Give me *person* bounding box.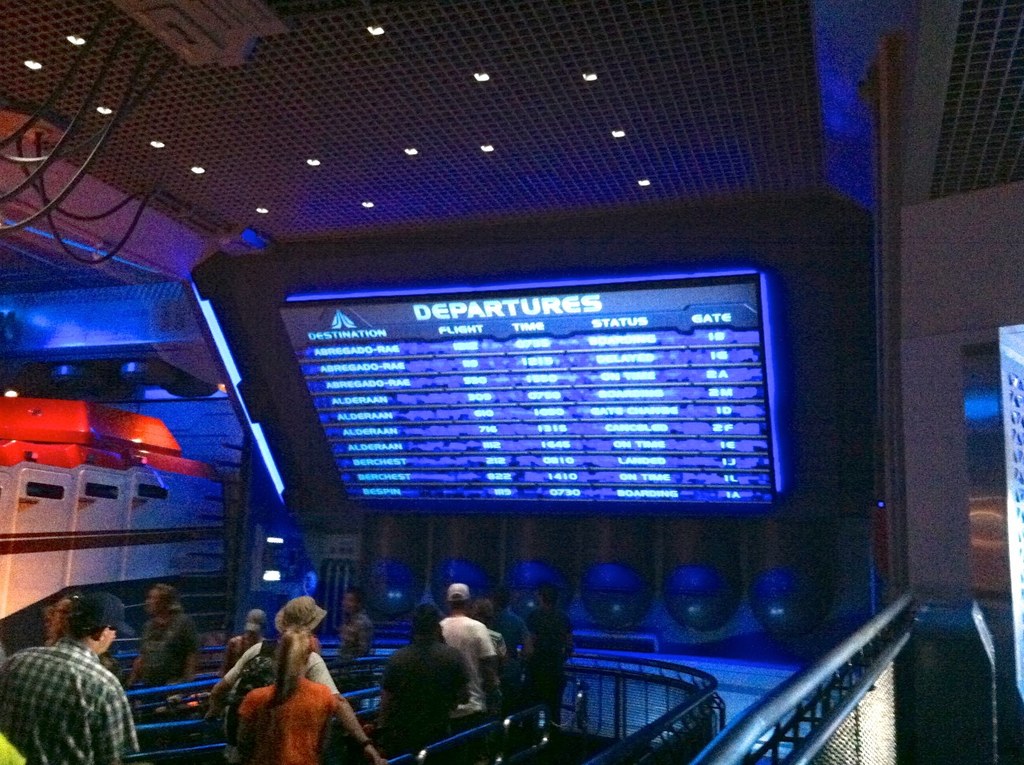
(438, 587, 493, 740).
